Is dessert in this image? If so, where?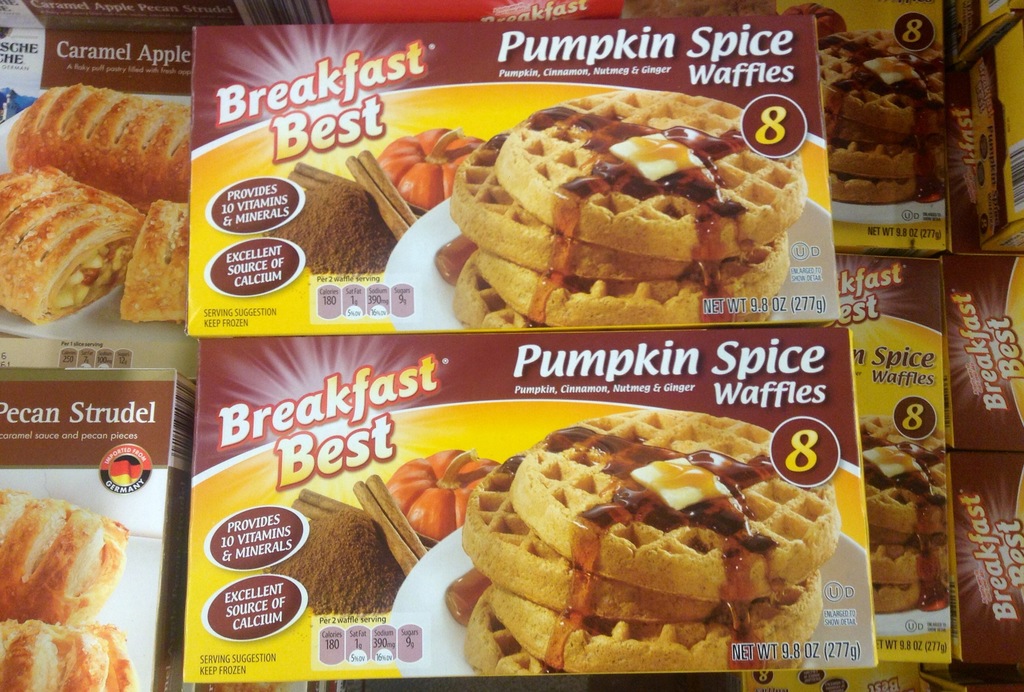
Yes, at (left=0, top=166, right=135, bottom=323).
